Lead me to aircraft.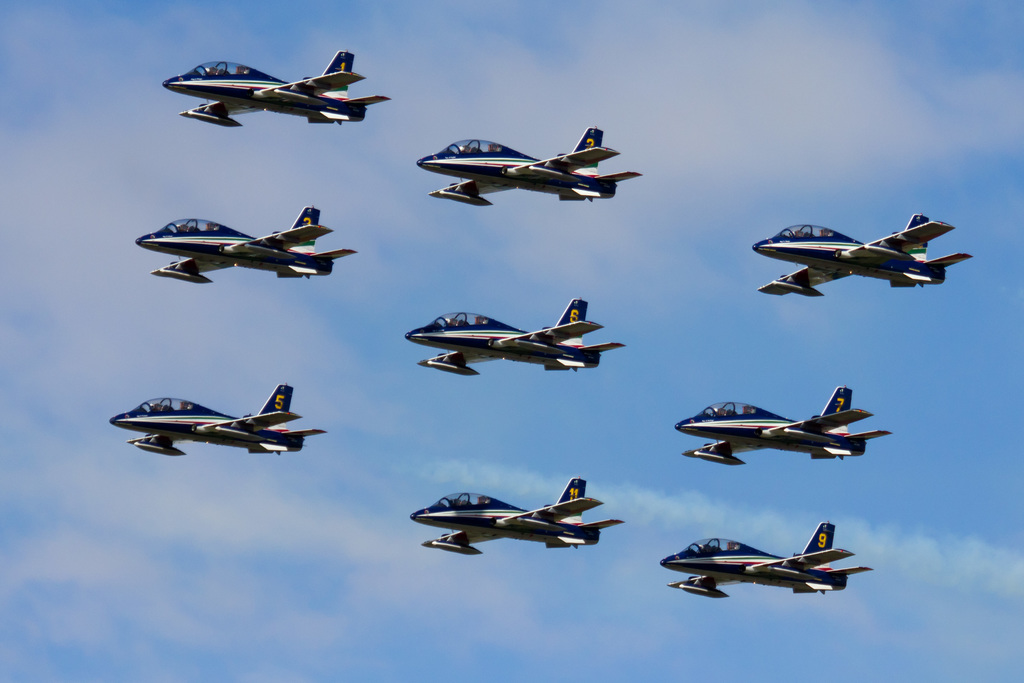
Lead to bbox(164, 45, 392, 129).
